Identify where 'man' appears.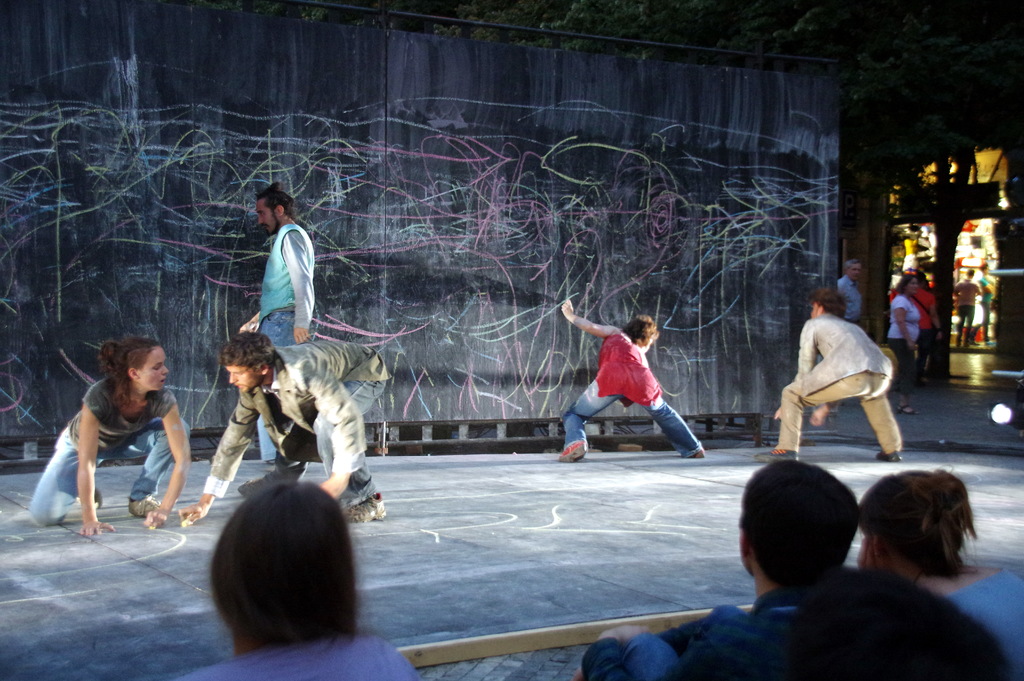
Appears at x1=168 y1=334 x2=401 y2=529.
